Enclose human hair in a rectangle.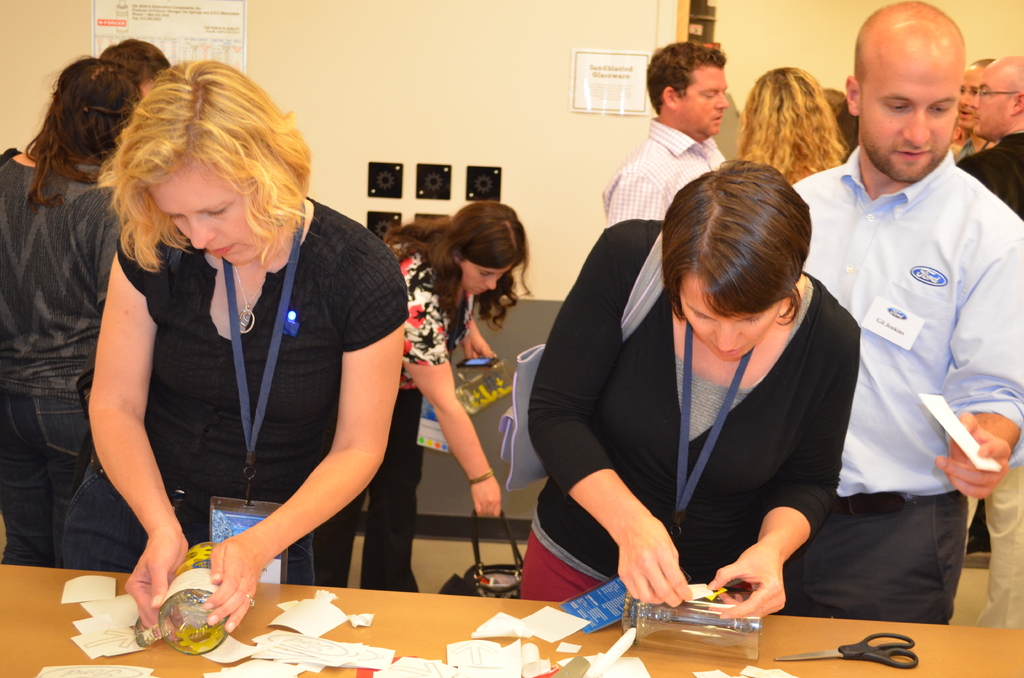
BBox(652, 39, 729, 134).
